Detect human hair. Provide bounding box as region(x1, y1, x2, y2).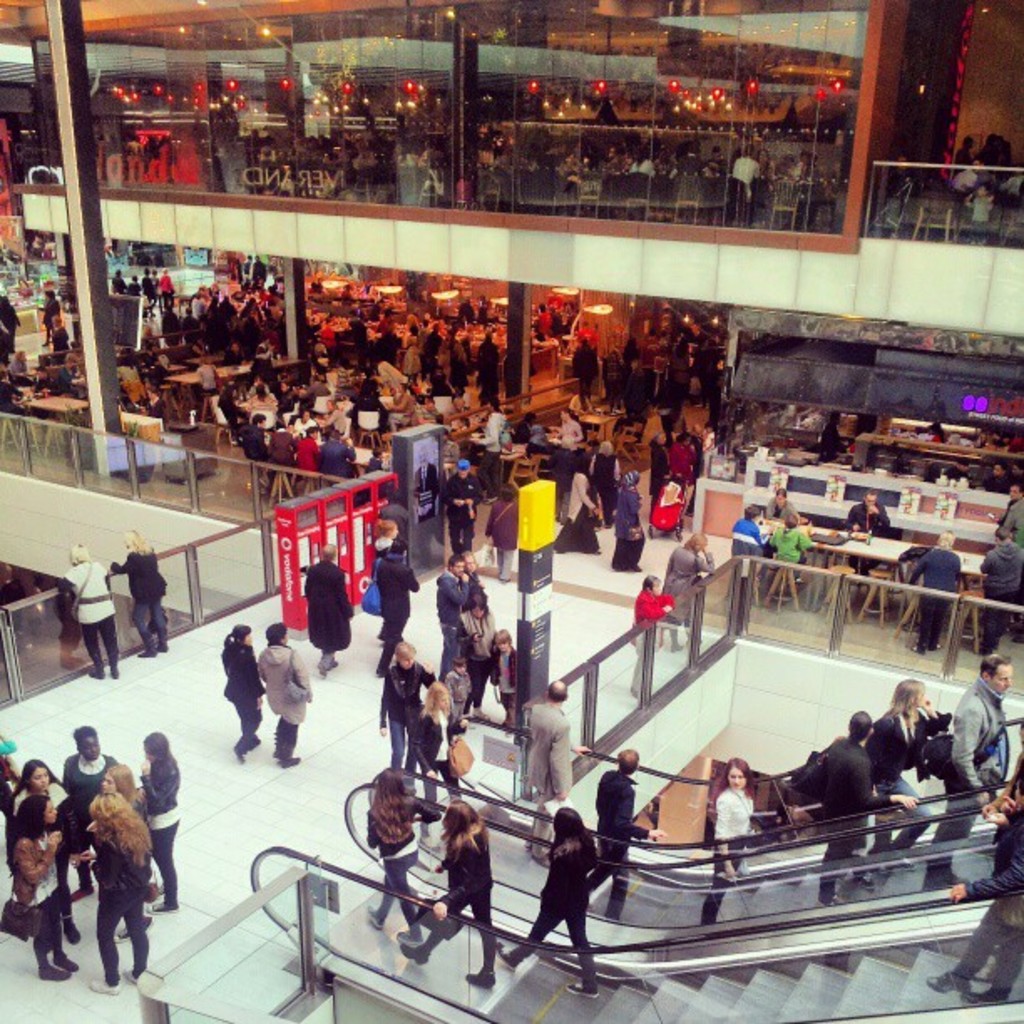
region(72, 540, 92, 561).
